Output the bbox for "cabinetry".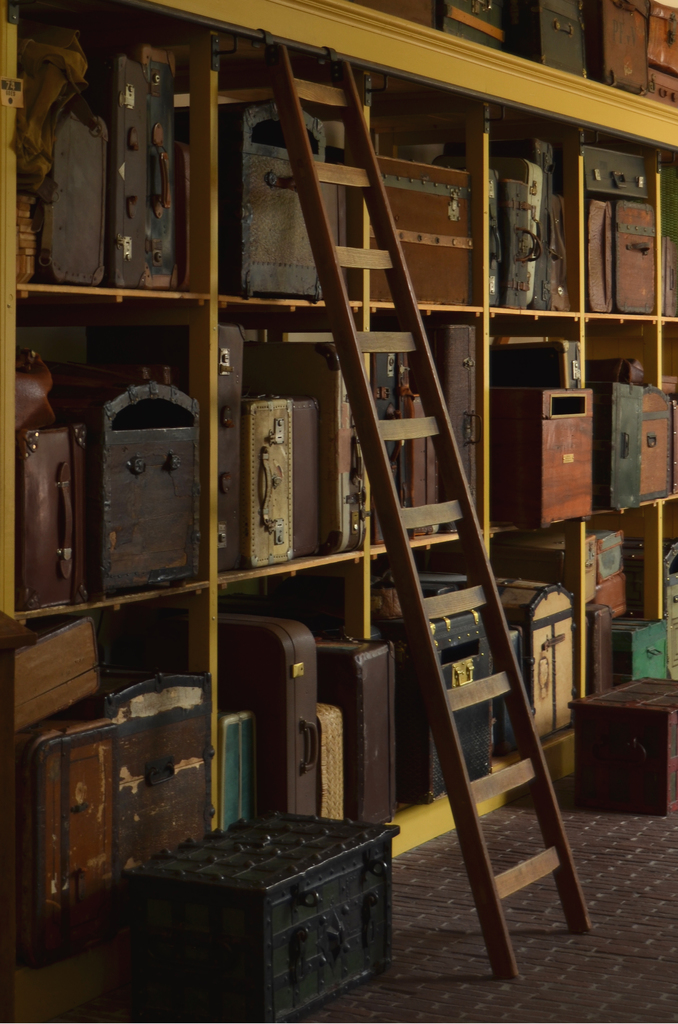
bbox=[63, 356, 207, 596].
